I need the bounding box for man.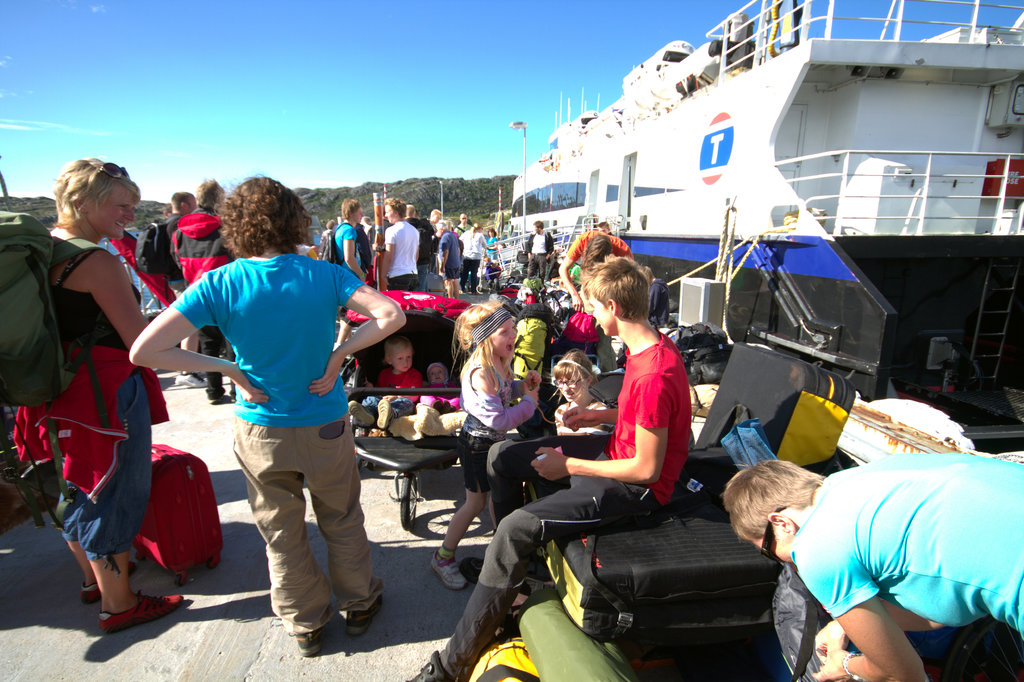
Here it is: 381, 196, 424, 289.
